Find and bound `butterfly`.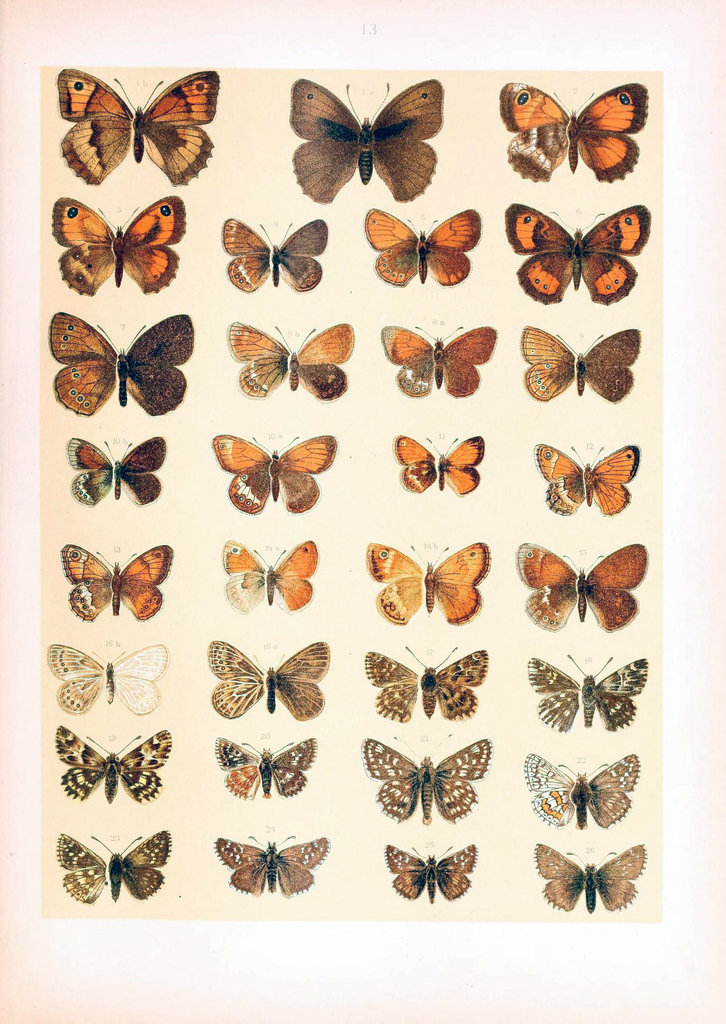
Bound: (x1=519, y1=749, x2=651, y2=829).
